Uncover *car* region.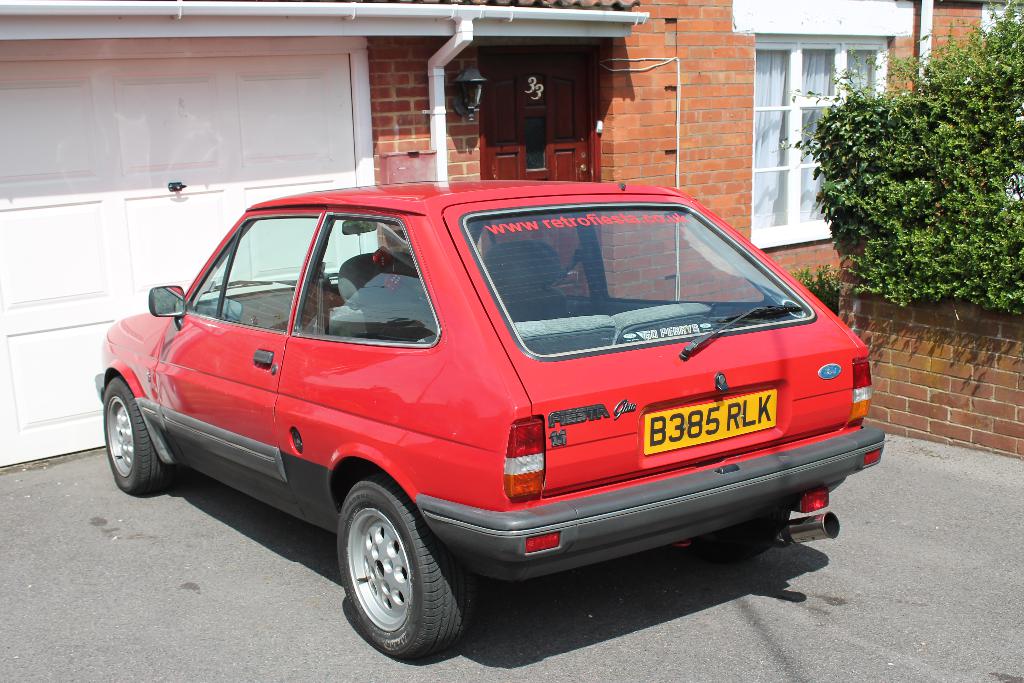
Uncovered: detection(98, 180, 892, 658).
